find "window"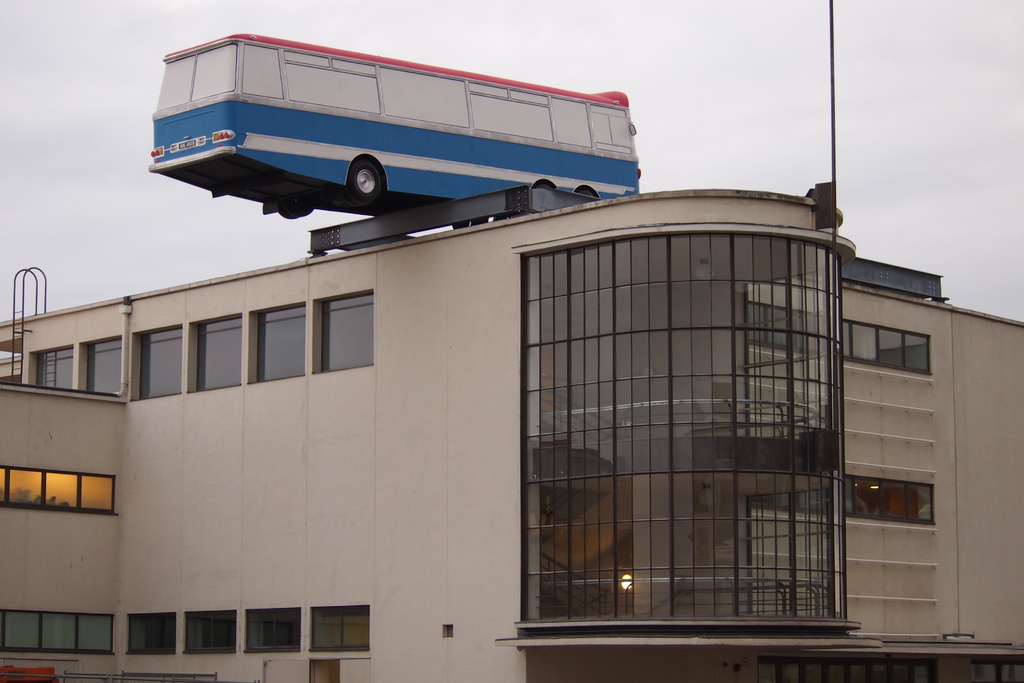
(511, 186, 909, 621)
